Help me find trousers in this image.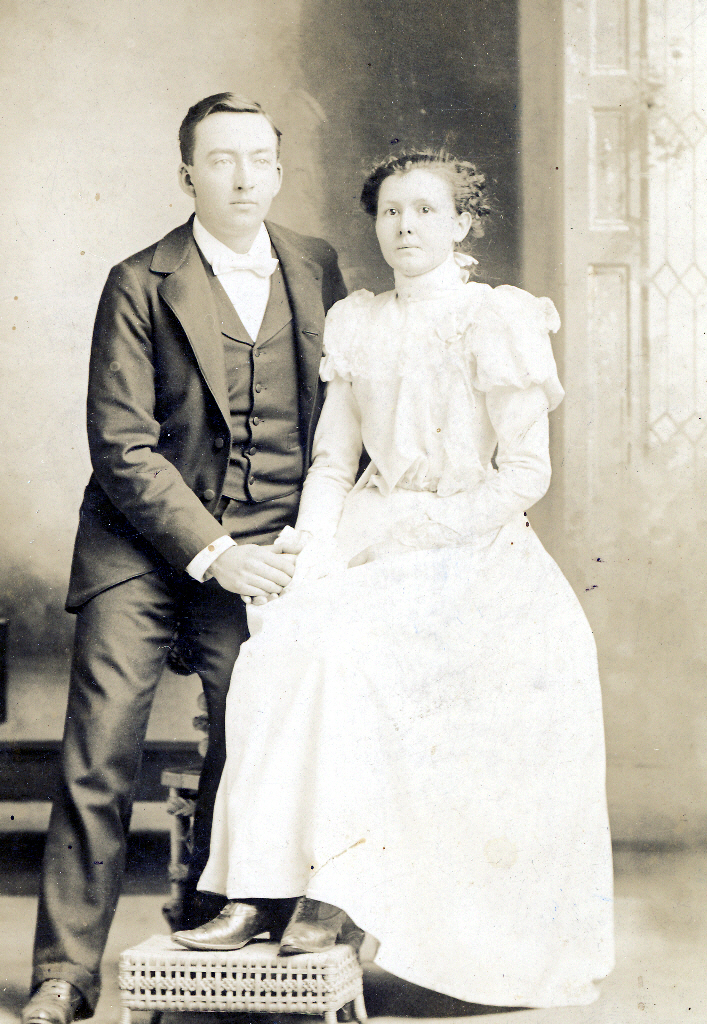
Found it: l=41, t=536, r=241, b=969.
